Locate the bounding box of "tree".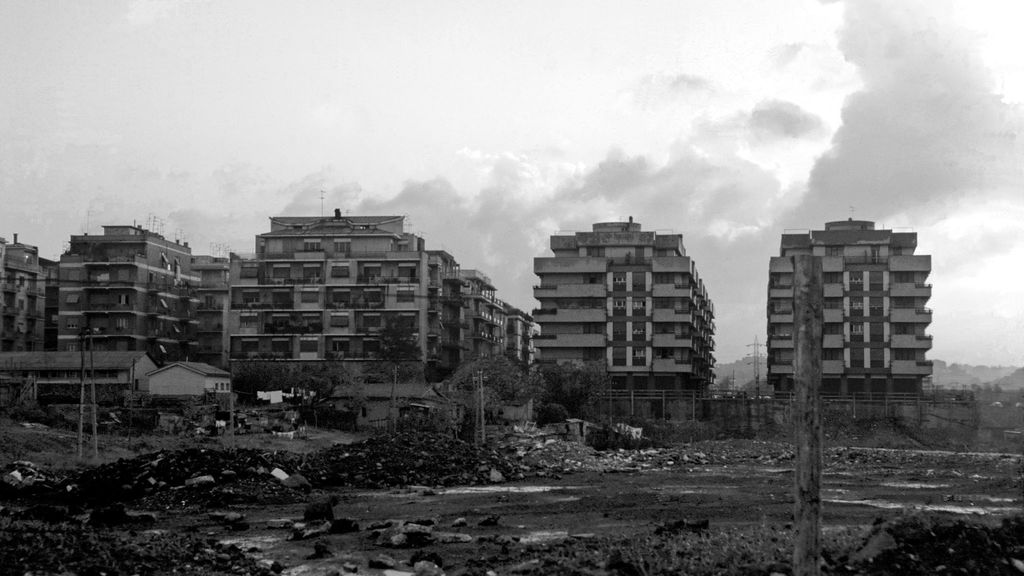
Bounding box: <bbox>440, 350, 543, 436</bbox>.
